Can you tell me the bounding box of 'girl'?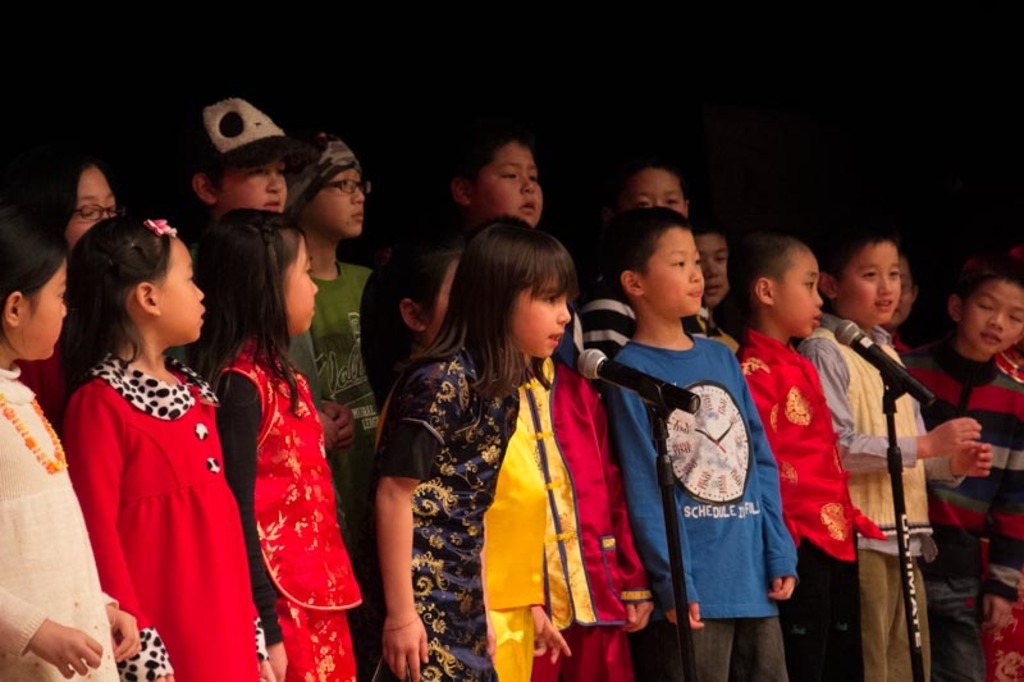
534 351 653 681.
